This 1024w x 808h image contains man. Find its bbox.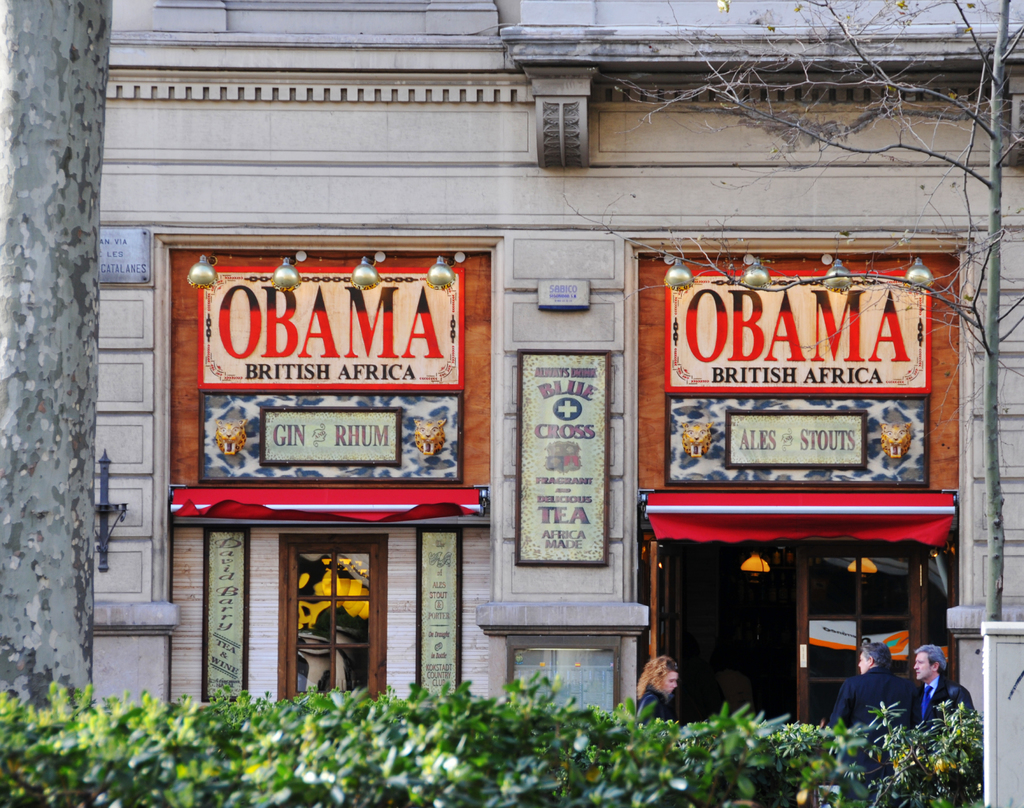
<region>824, 638, 911, 806</region>.
